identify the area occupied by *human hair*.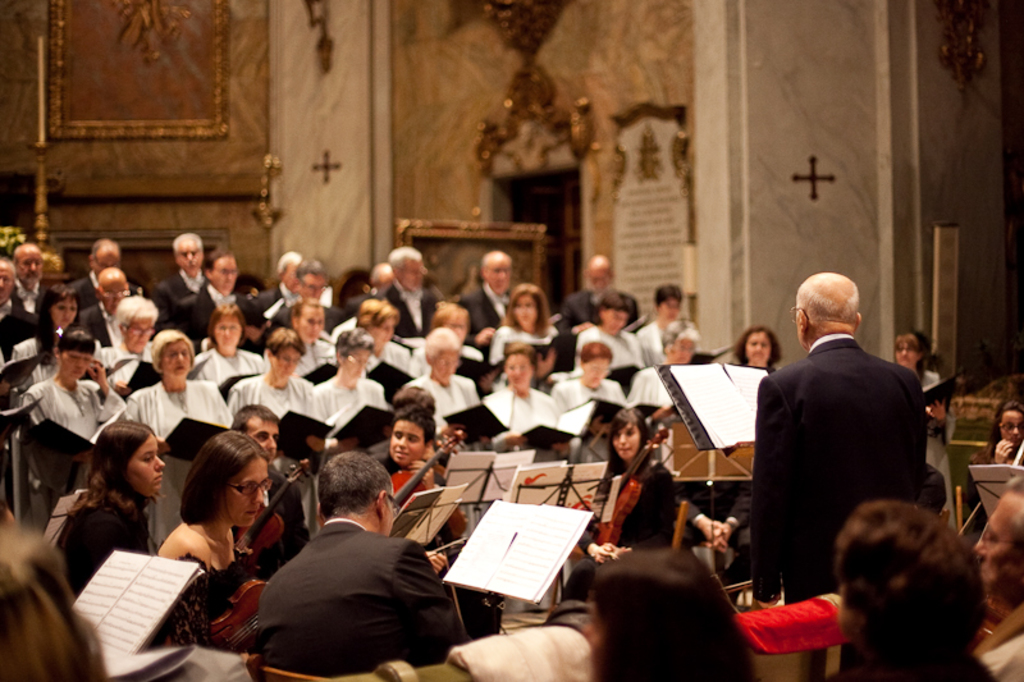
Area: select_region(36, 283, 83, 363).
